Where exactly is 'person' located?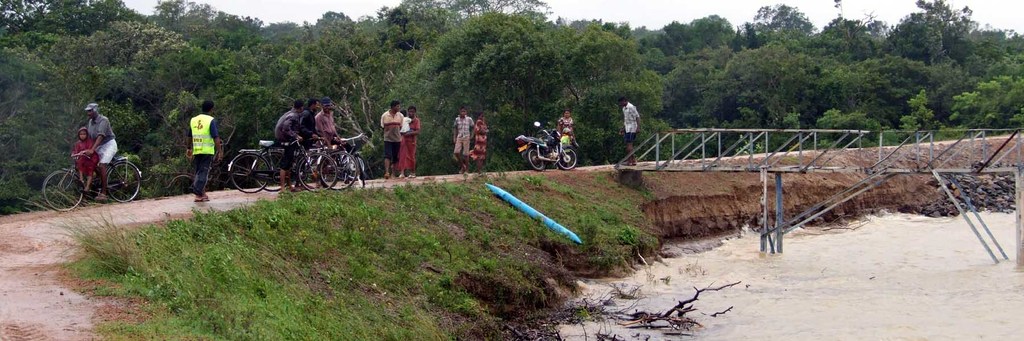
Its bounding box is x1=83, y1=104, x2=119, y2=200.
